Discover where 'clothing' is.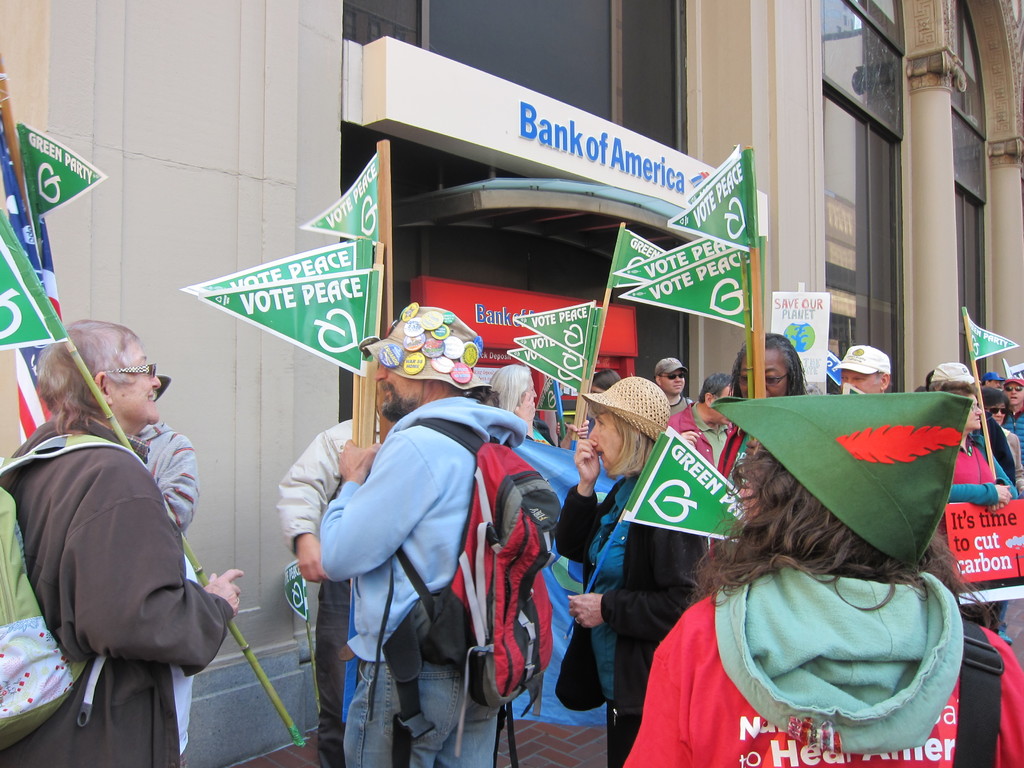
Discovered at x1=669 y1=401 x2=736 y2=482.
